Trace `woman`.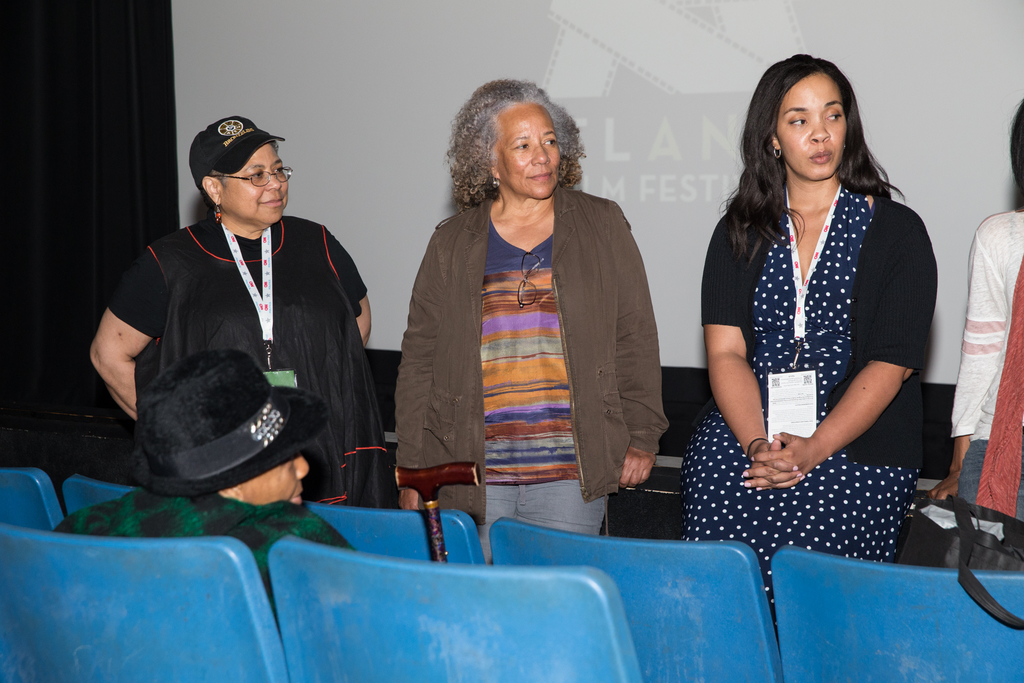
Traced to 925 97 1023 528.
